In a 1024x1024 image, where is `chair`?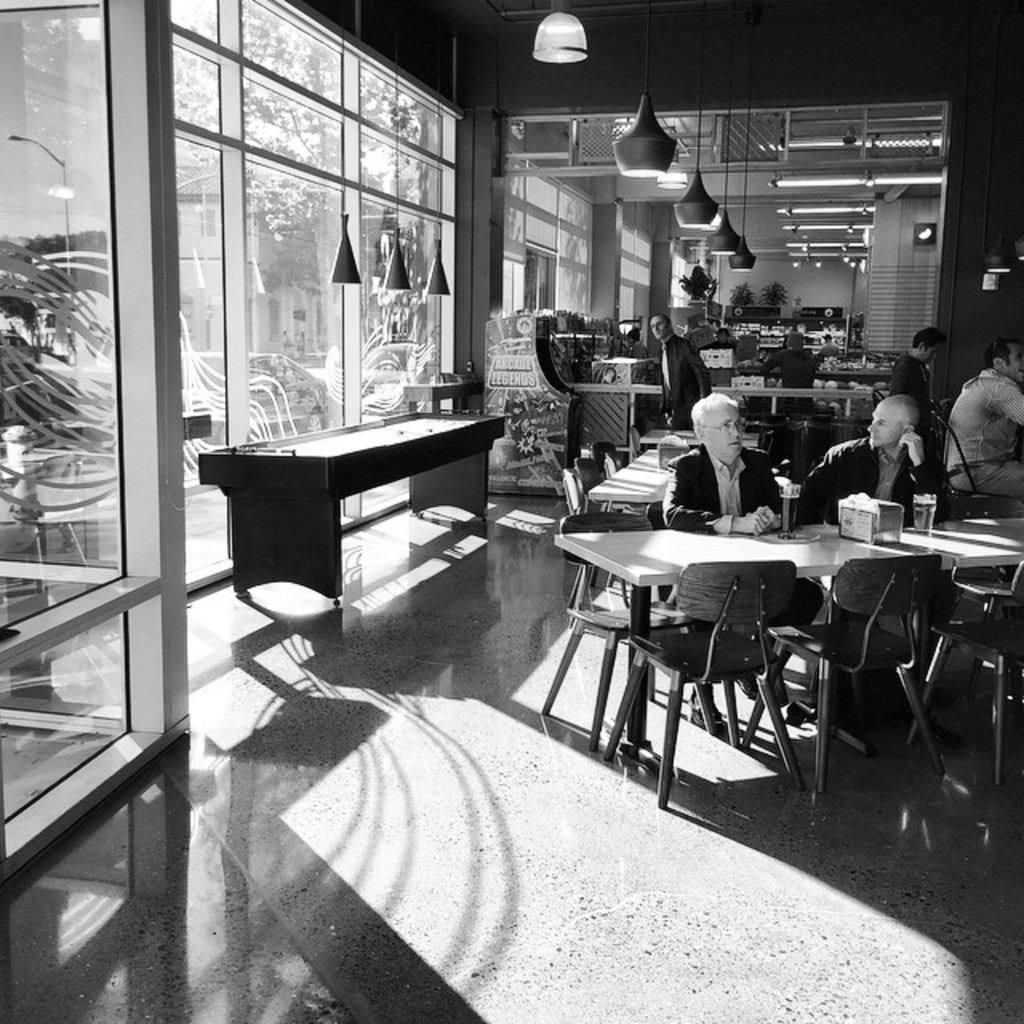
<region>574, 458, 640, 586</region>.
